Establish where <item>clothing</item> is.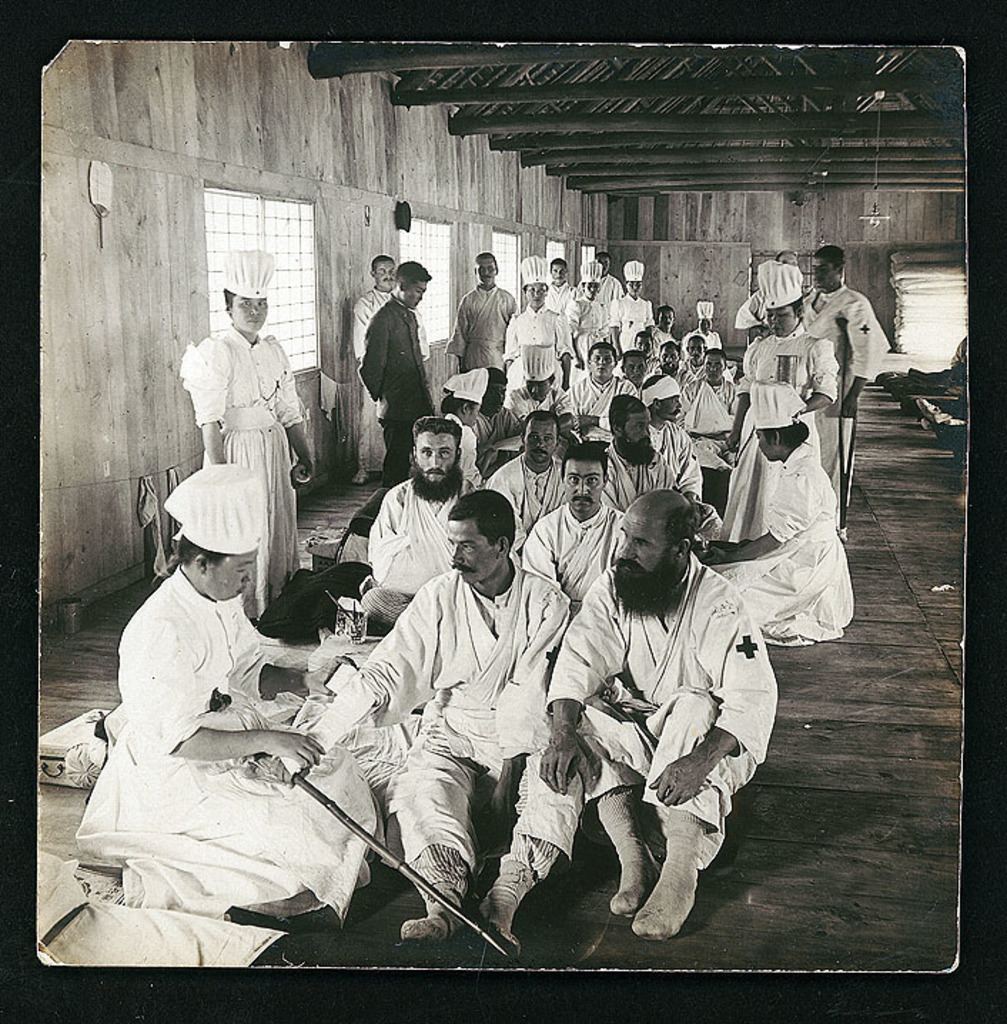
Established at region(613, 288, 652, 357).
